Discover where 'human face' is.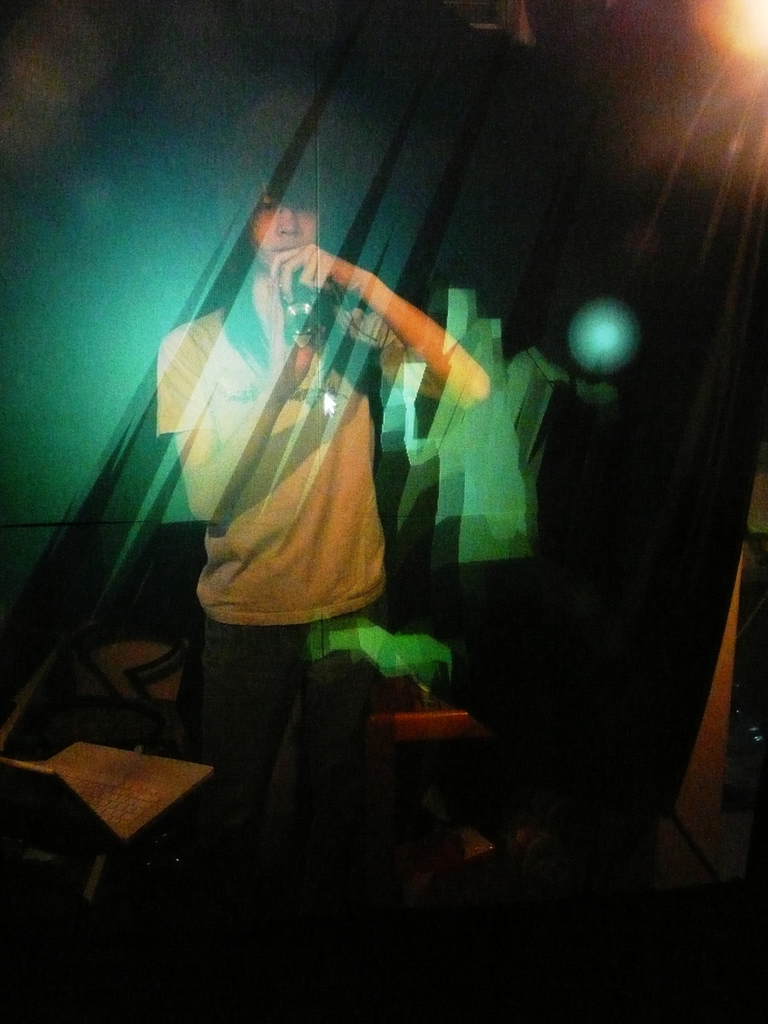
Discovered at rect(253, 194, 316, 266).
